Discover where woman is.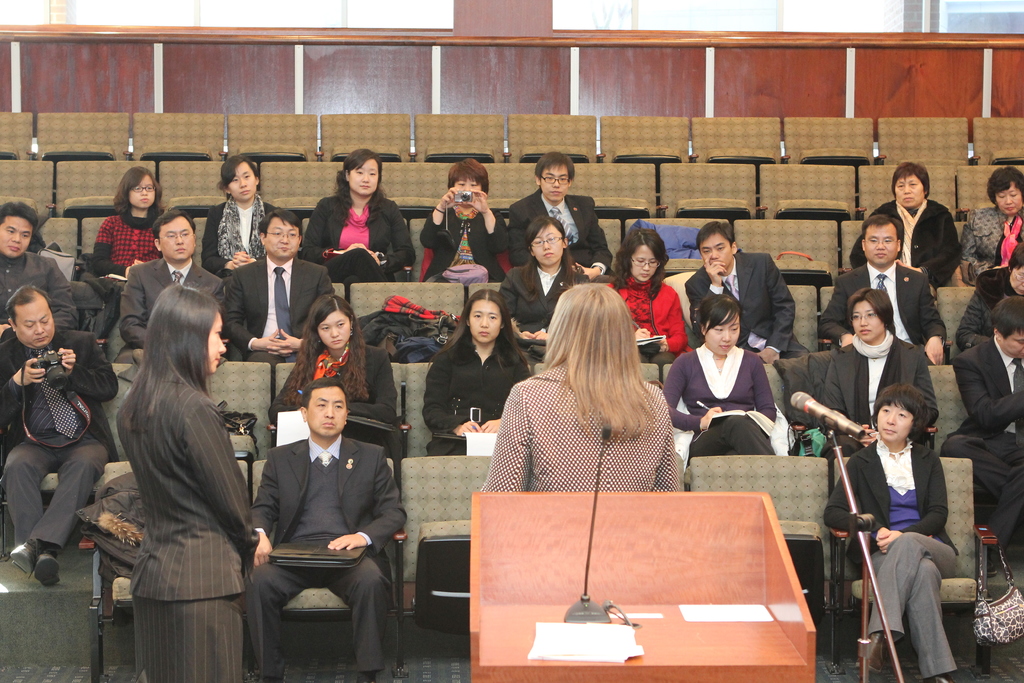
Discovered at box=[118, 288, 275, 682].
